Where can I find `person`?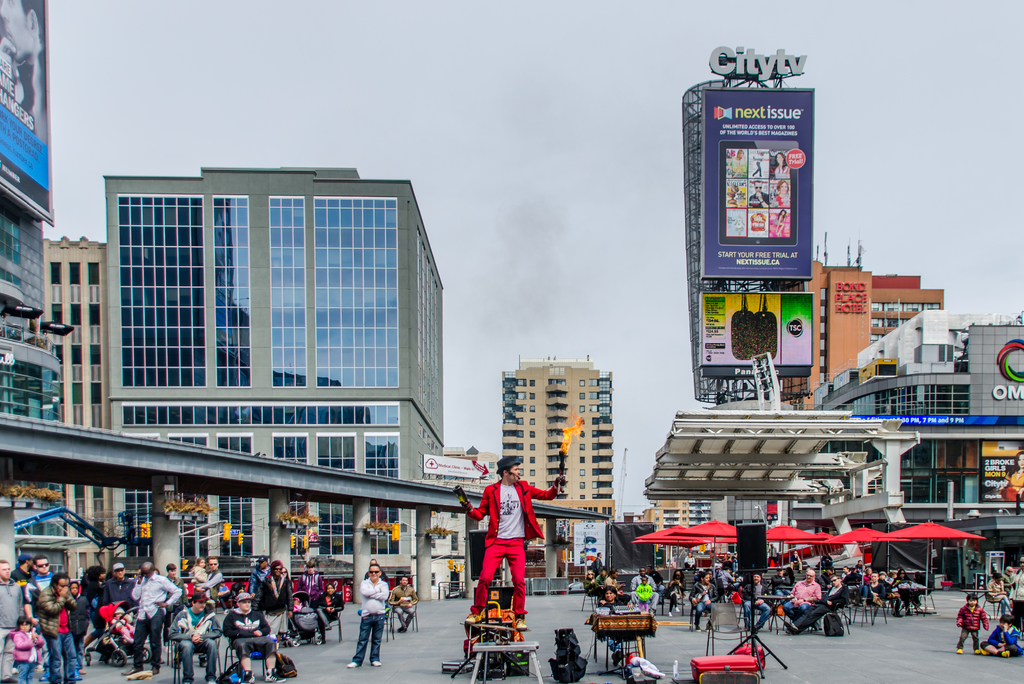
You can find it at pyautogui.locateOnScreen(394, 574, 417, 634).
